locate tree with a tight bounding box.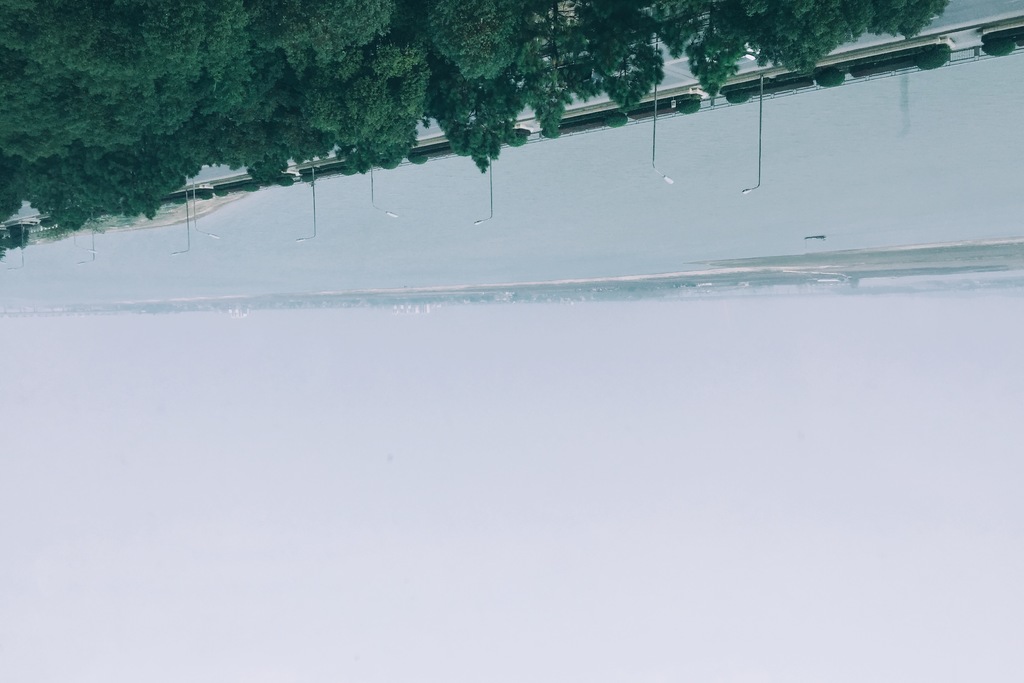
x1=982 y1=36 x2=1014 y2=54.
